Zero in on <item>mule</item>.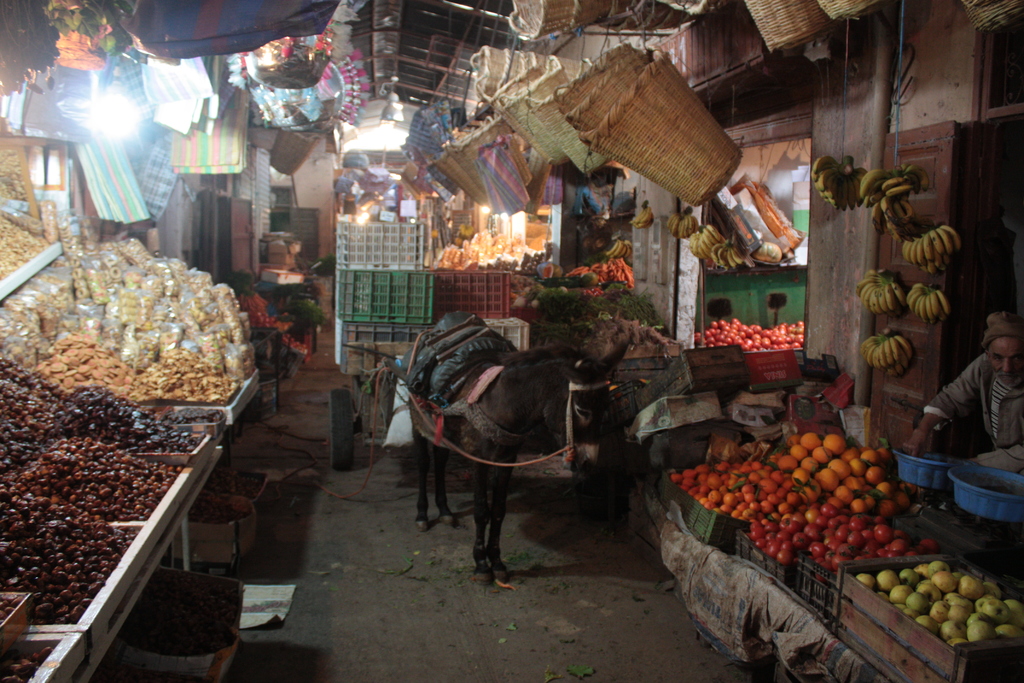
Zeroed in: x1=417 y1=323 x2=600 y2=587.
